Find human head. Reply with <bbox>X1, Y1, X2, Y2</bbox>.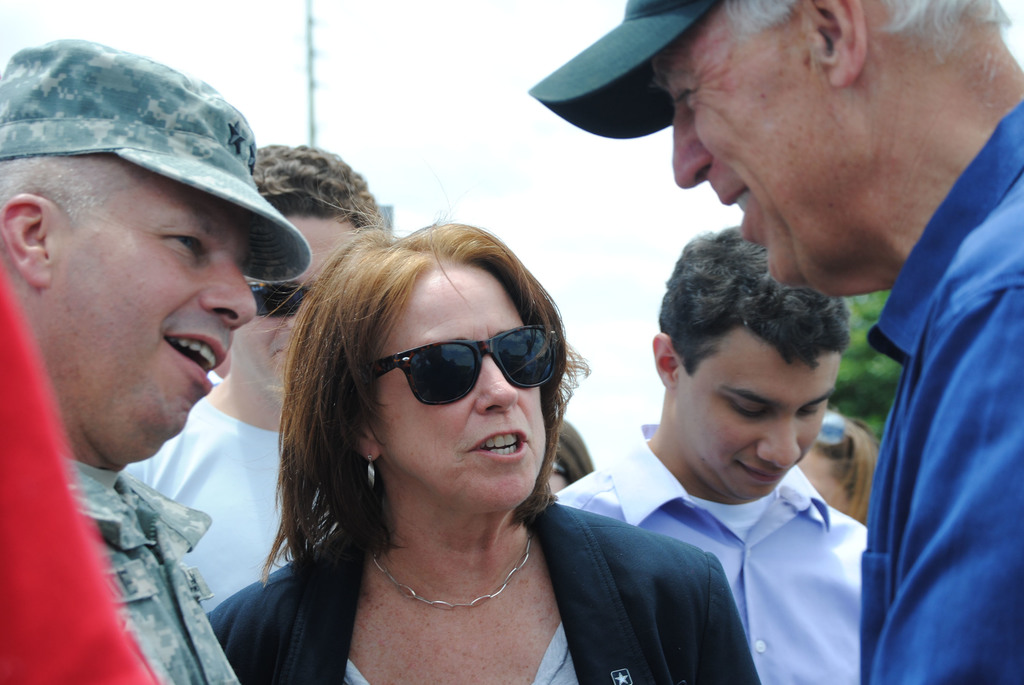
<bbox>544, 415, 591, 501</bbox>.
